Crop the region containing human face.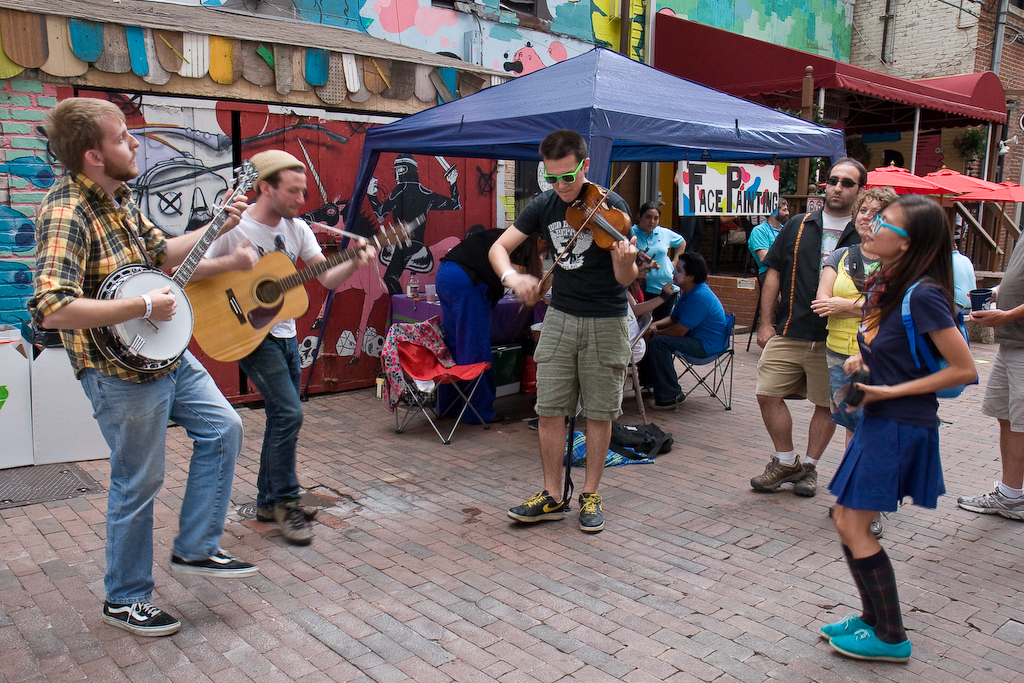
Crop region: {"left": 873, "top": 199, "right": 901, "bottom": 259}.
